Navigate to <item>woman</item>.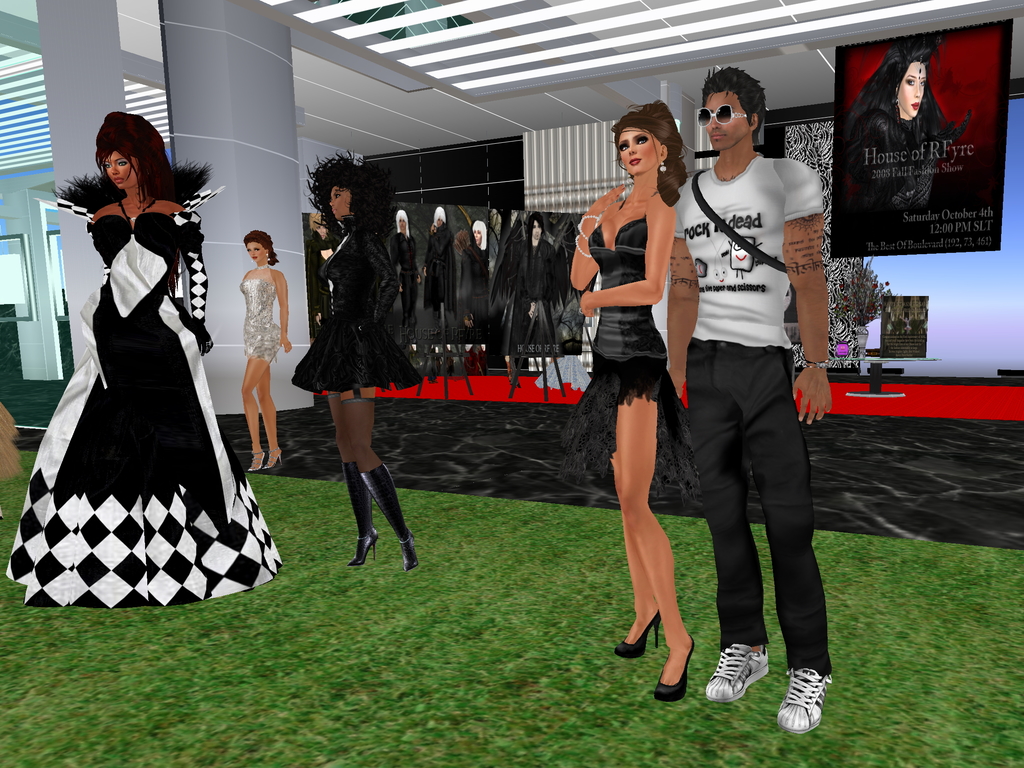
Navigation target: (839,35,975,239).
